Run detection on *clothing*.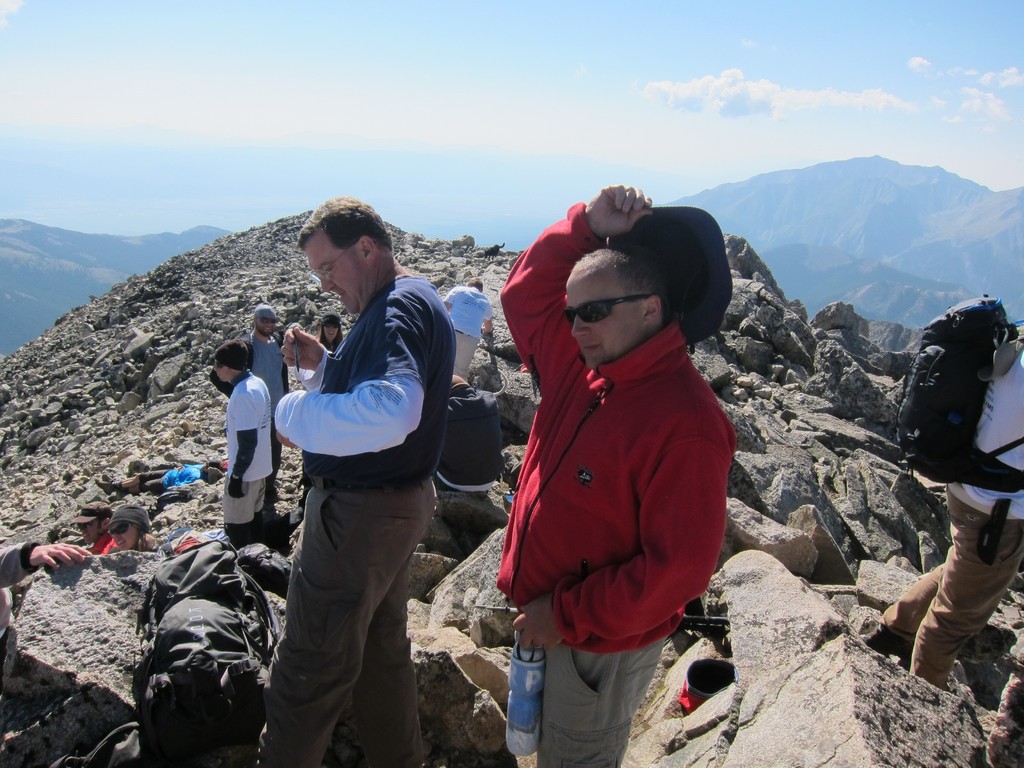
Result: detection(442, 385, 501, 492).
